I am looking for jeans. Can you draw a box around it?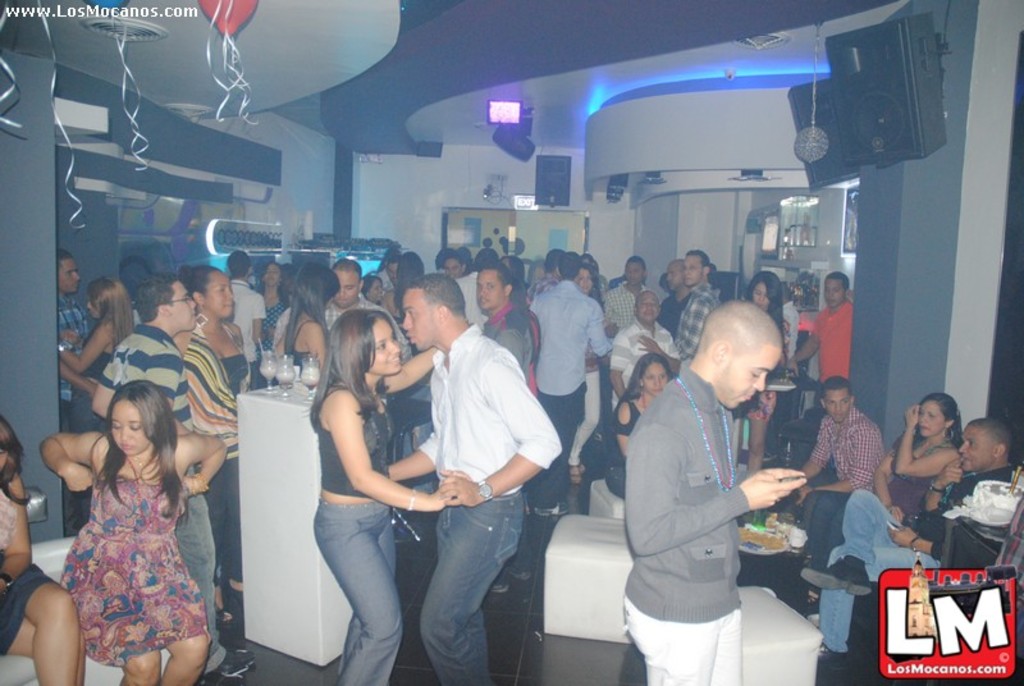
Sure, the bounding box is <bbox>417, 490, 524, 685</bbox>.
